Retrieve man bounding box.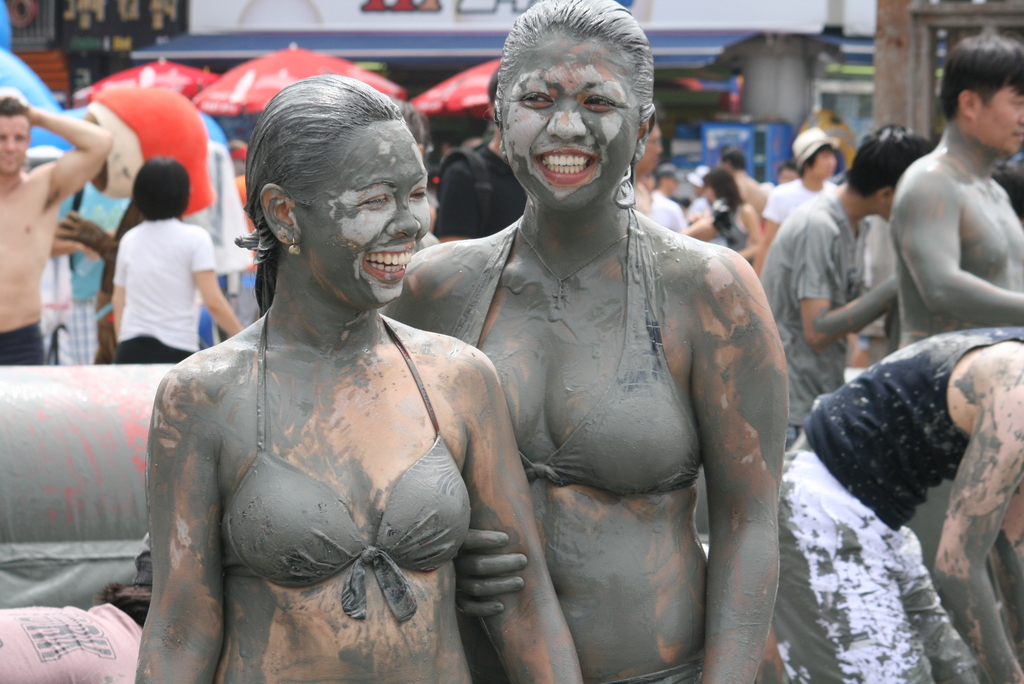
Bounding box: [left=888, top=28, right=1023, bottom=366].
